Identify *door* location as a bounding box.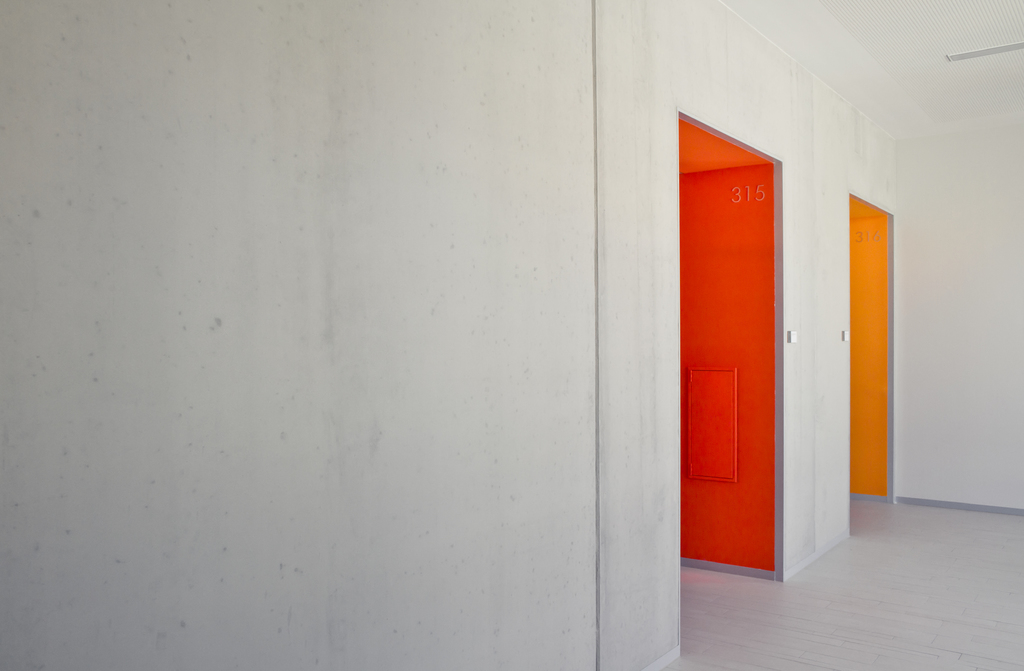
<bbox>696, 120, 801, 586</bbox>.
